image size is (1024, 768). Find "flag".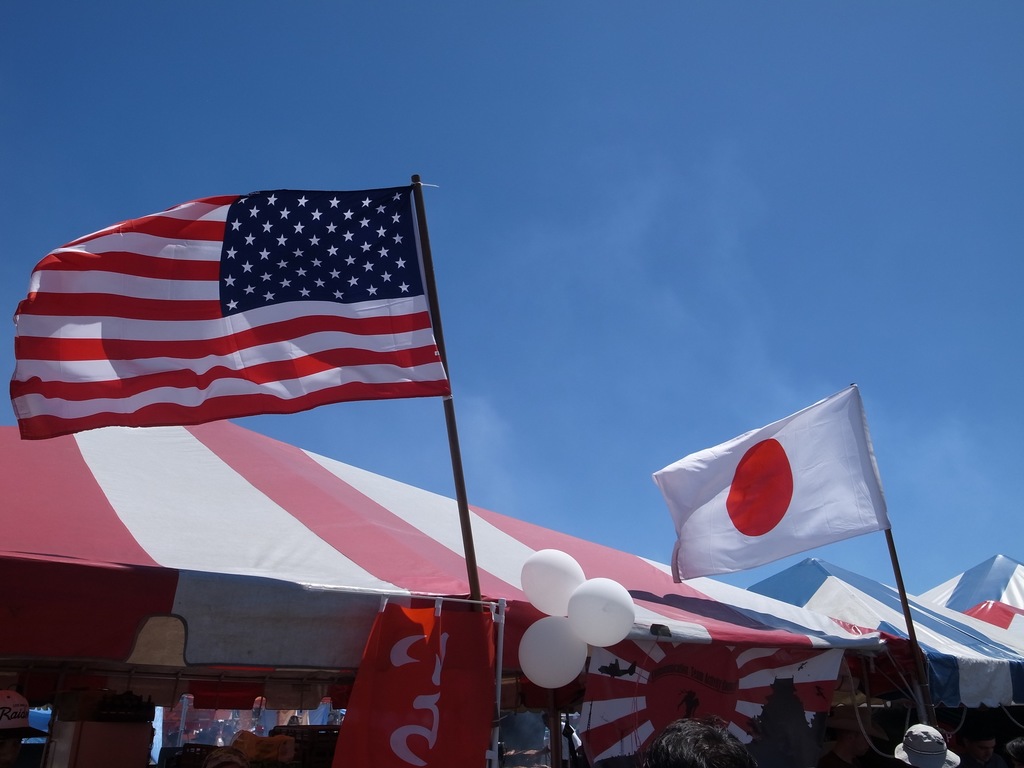
(22, 184, 451, 476).
